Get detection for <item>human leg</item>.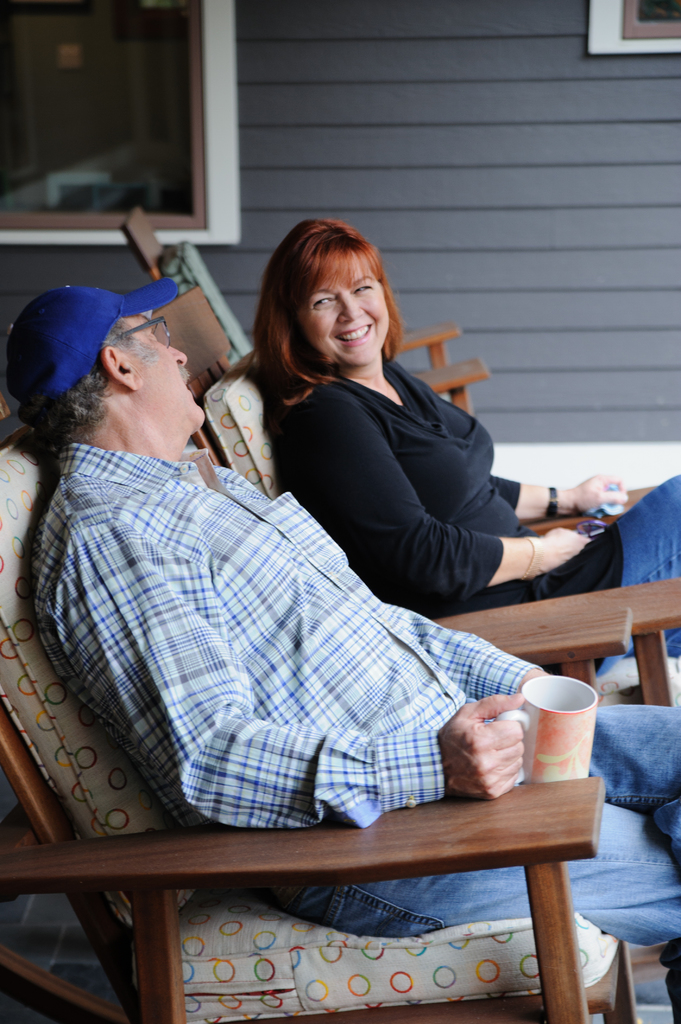
Detection: [284,698,680,942].
